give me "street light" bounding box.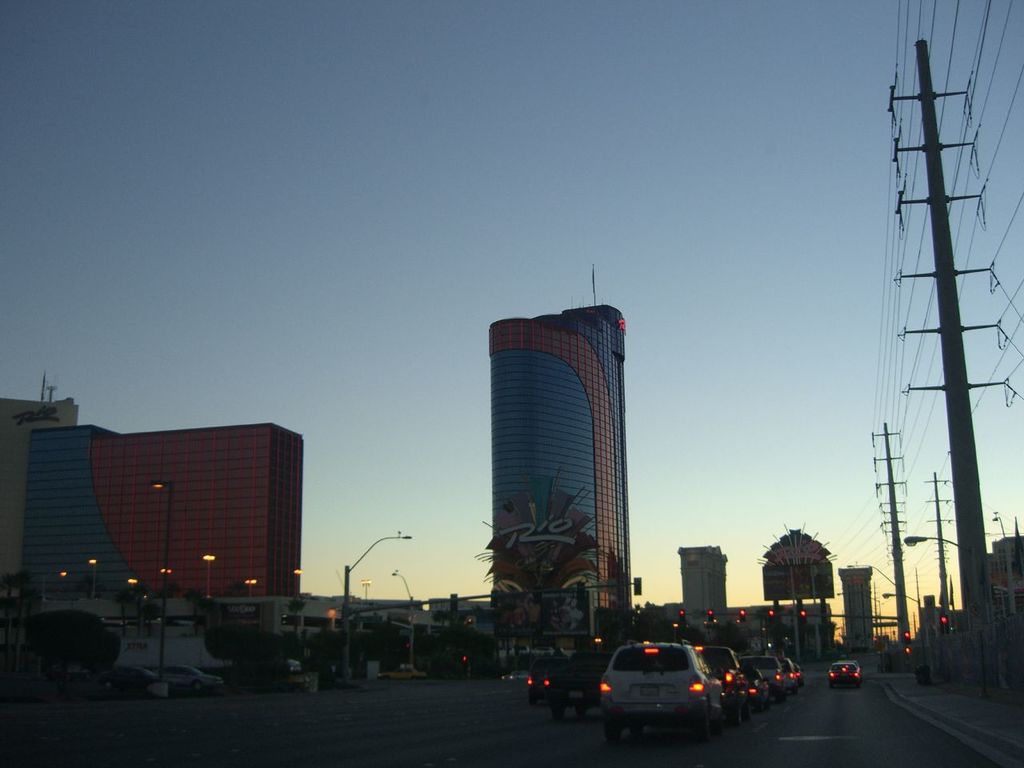
144/478/176/680.
